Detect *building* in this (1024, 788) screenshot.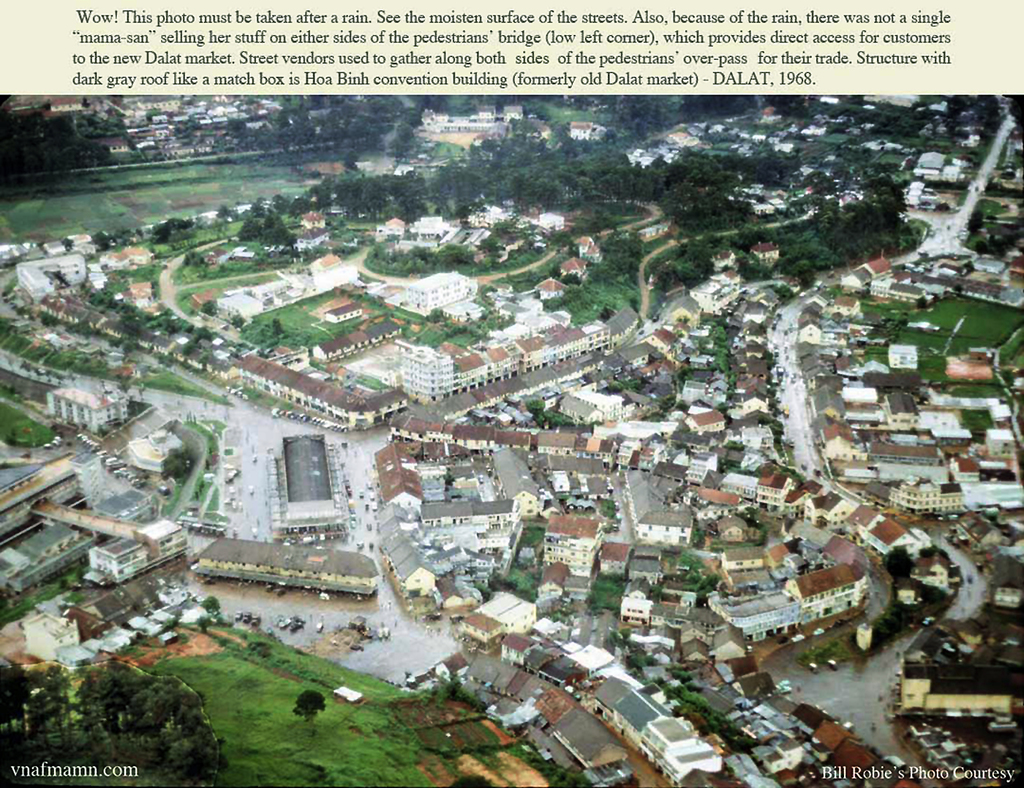
Detection: left=851, top=256, right=888, bottom=285.
